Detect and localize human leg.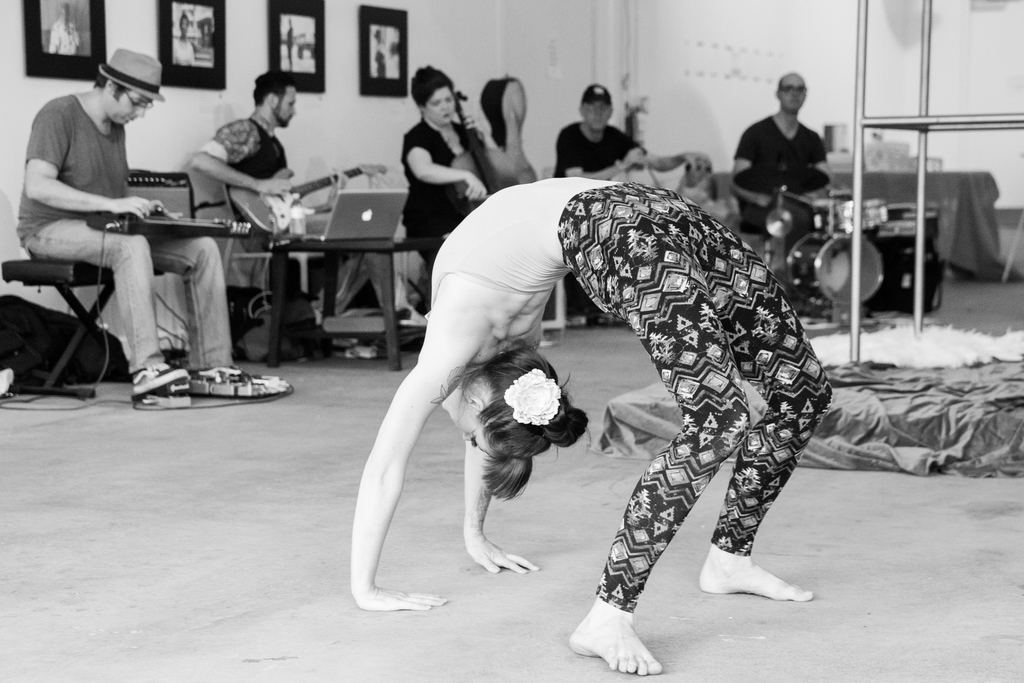
Localized at [x1=156, y1=236, x2=237, y2=372].
